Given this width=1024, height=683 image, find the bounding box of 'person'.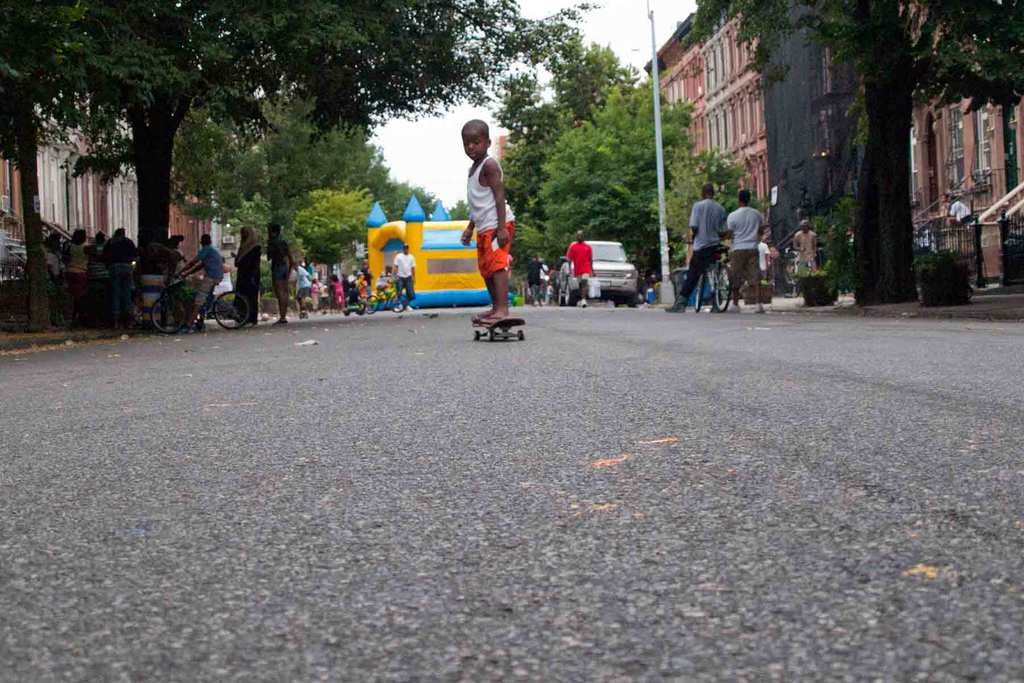
[x1=460, y1=111, x2=525, y2=337].
